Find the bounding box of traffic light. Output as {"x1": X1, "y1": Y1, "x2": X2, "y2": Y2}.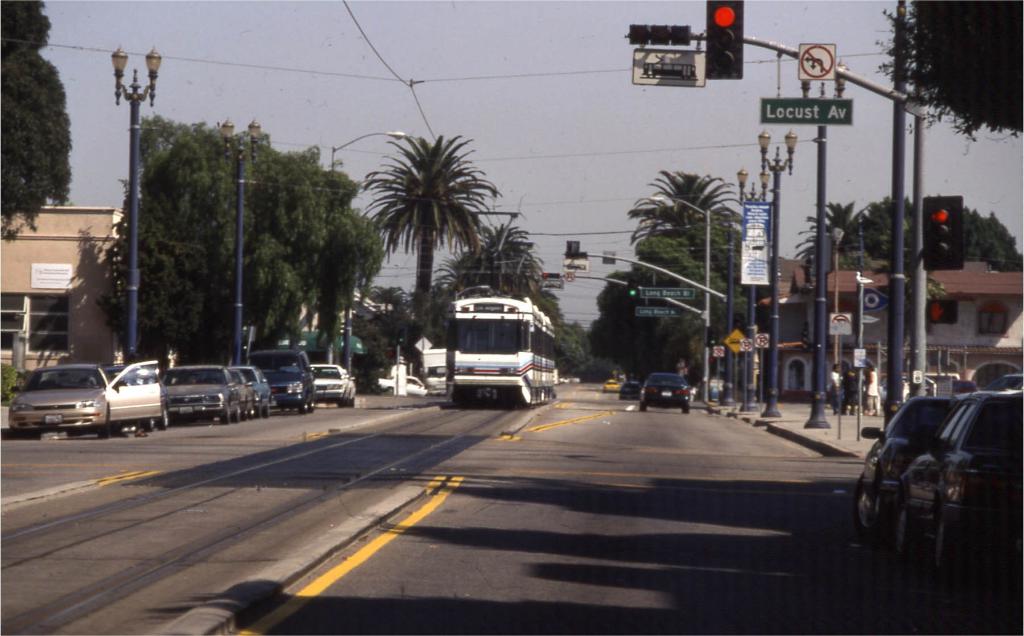
{"x1": 566, "y1": 239, "x2": 579, "y2": 260}.
